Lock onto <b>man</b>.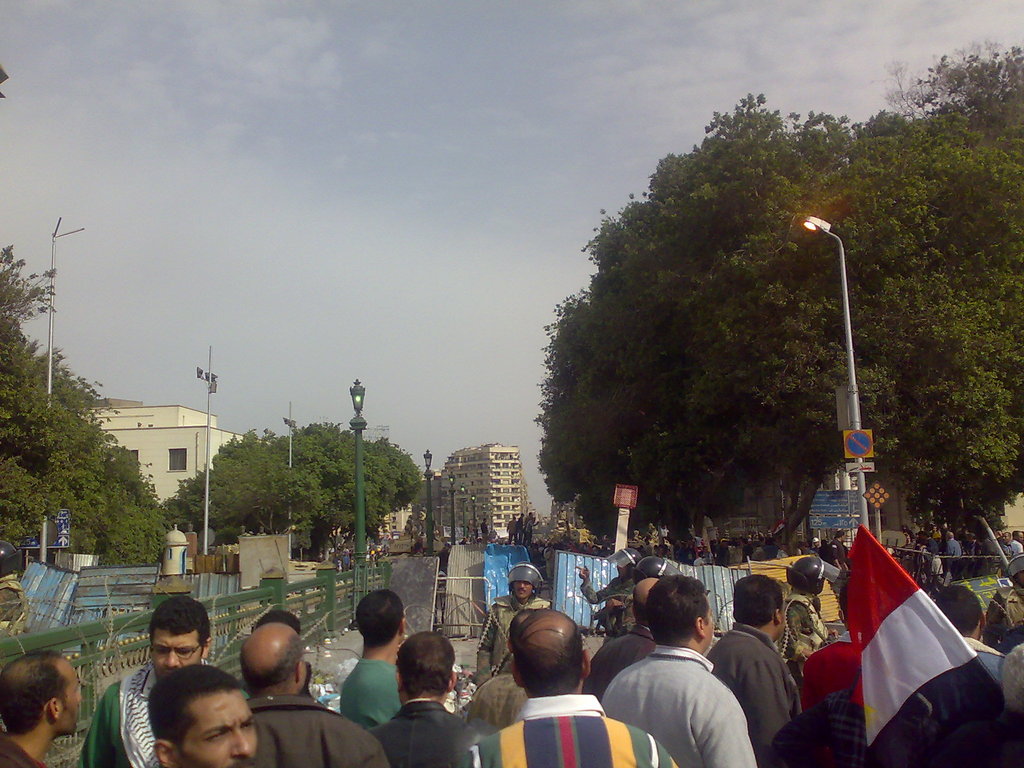
Locked: rect(73, 595, 213, 767).
